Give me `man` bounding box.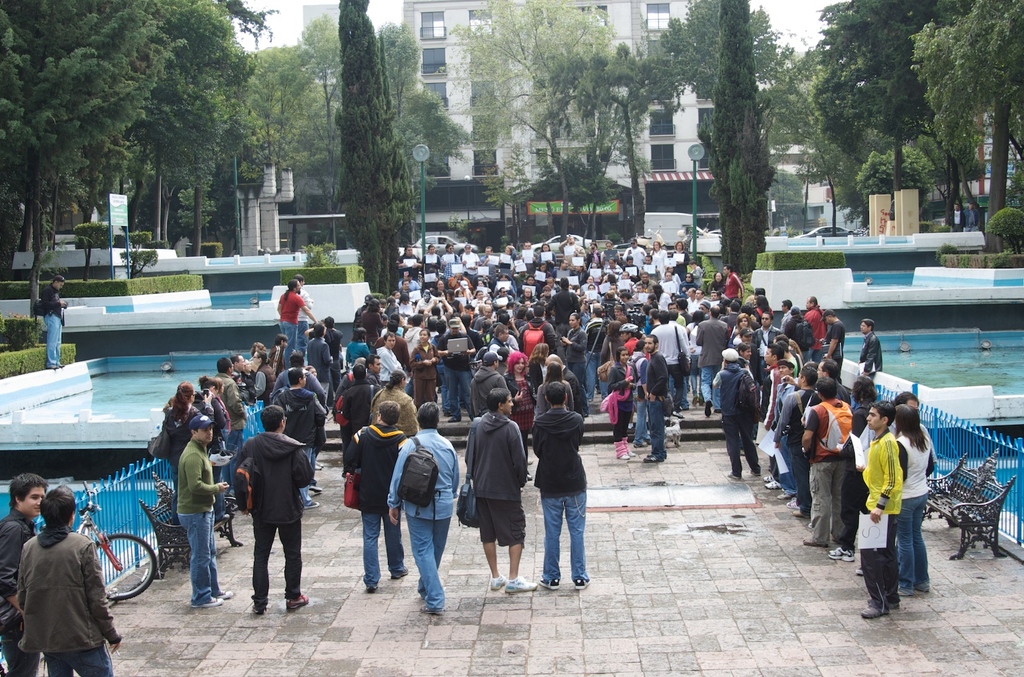
region(624, 239, 645, 264).
